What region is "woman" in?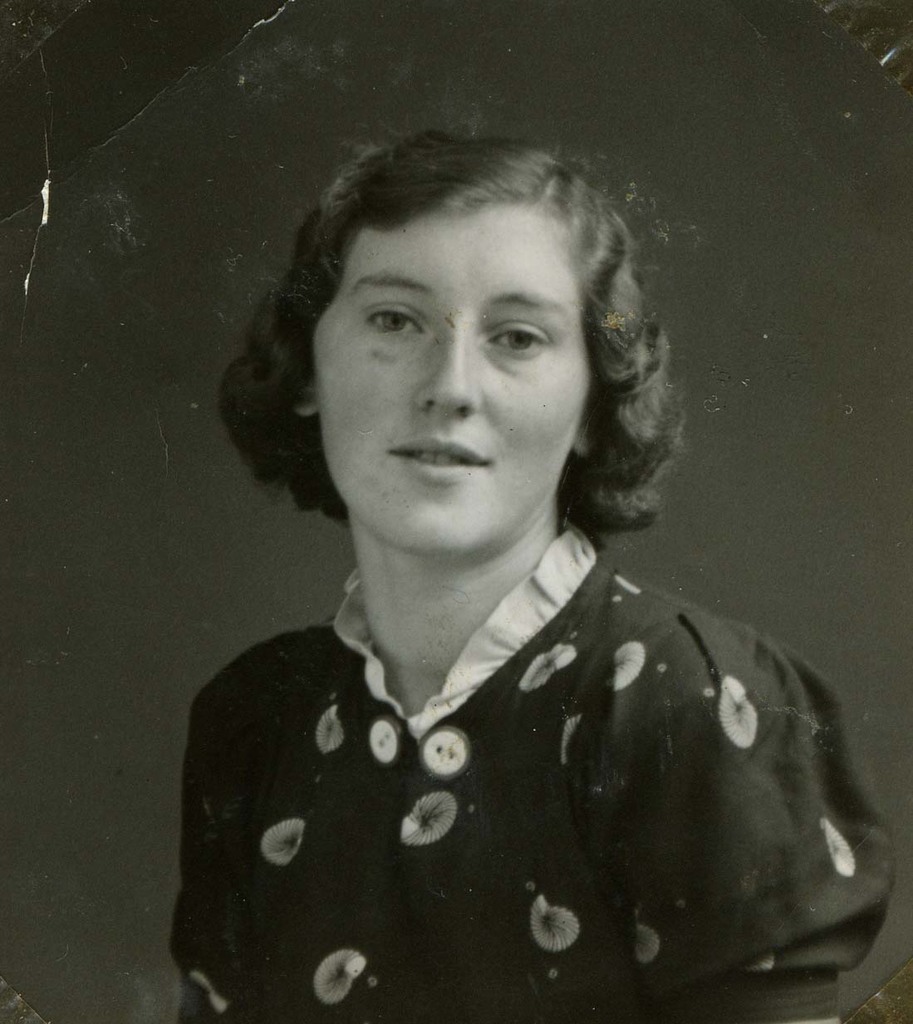
[163,130,896,1023].
